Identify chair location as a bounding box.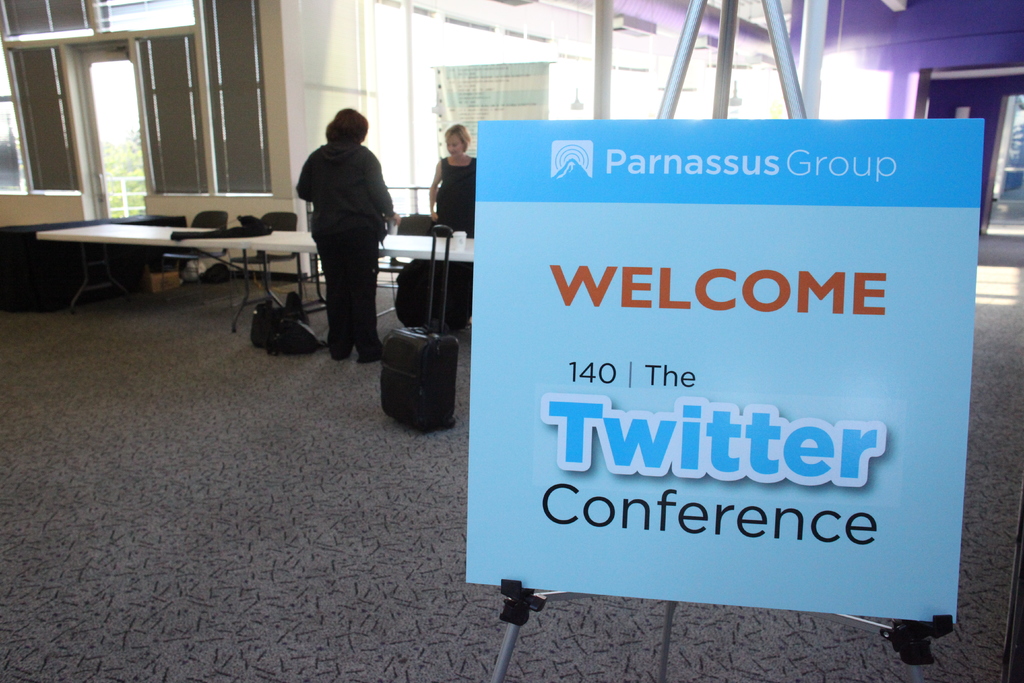
Rect(378, 215, 433, 317).
